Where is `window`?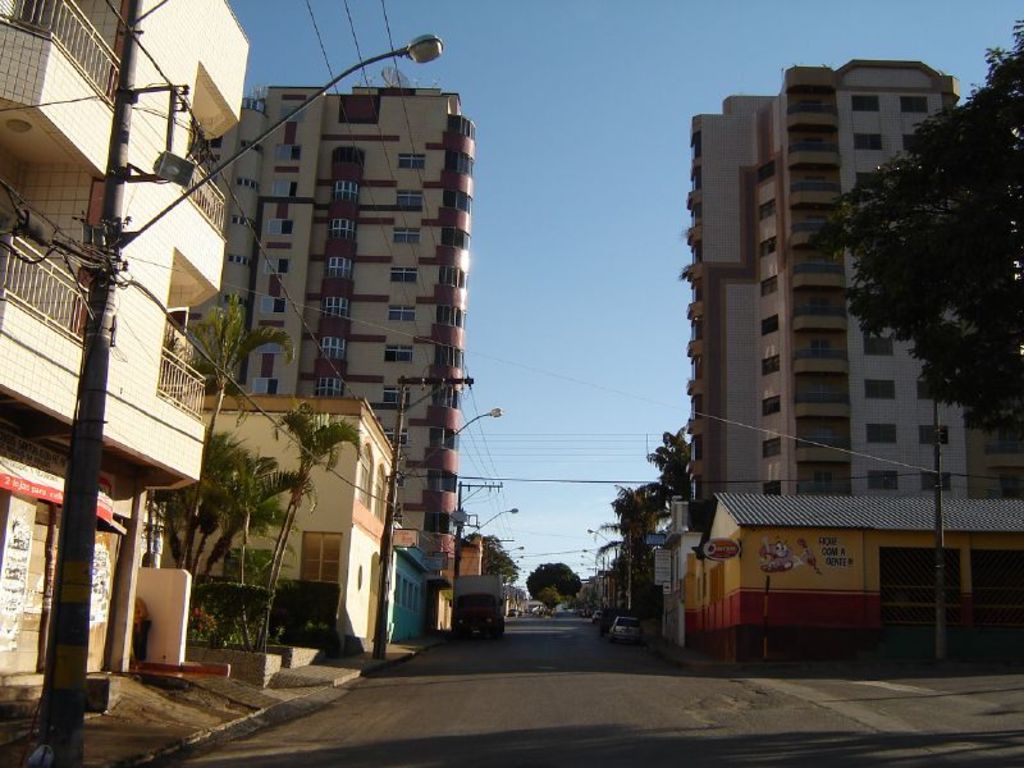
bbox=(859, 134, 877, 150).
